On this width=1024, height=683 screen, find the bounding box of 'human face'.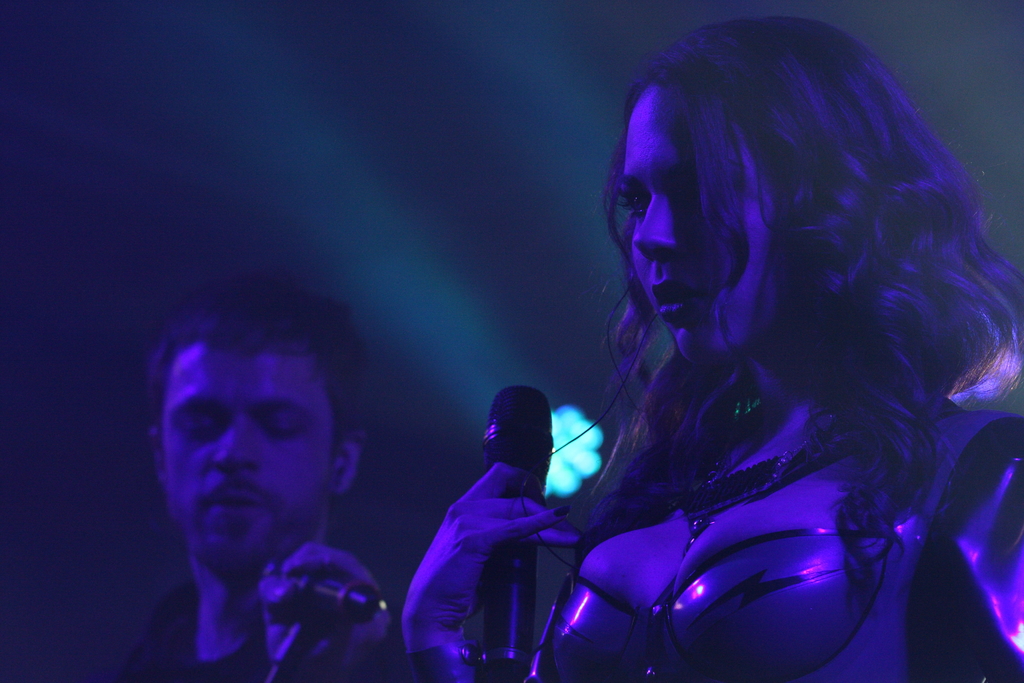
Bounding box: box(620, 89, 784, 361).
